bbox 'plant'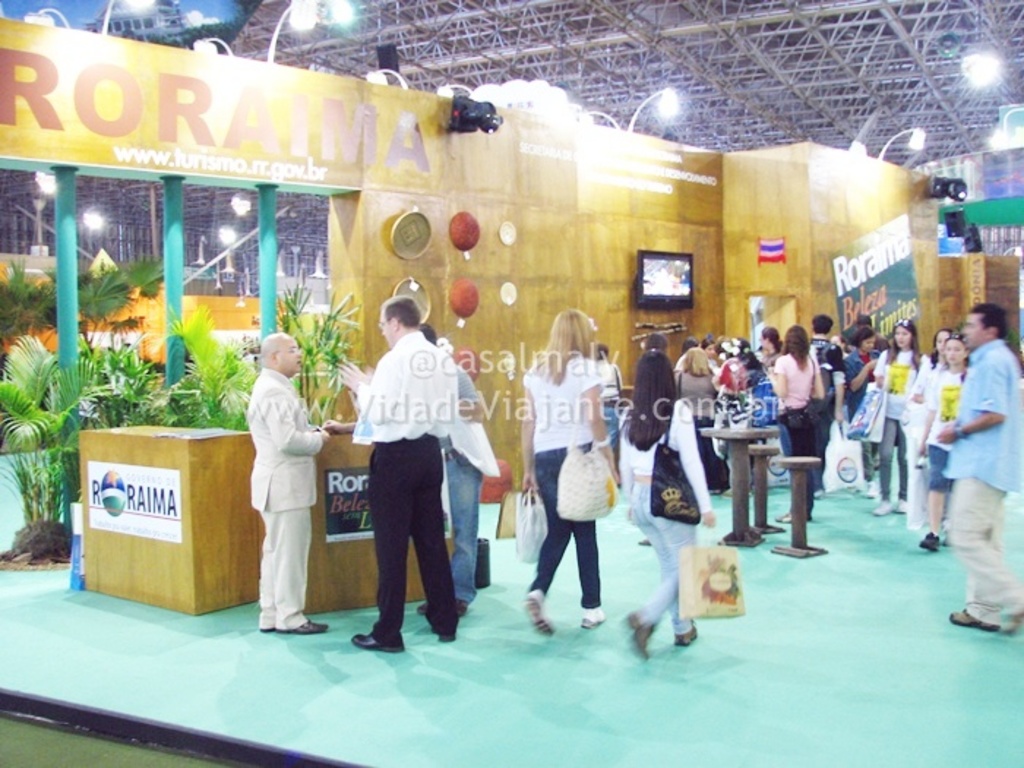
BBox(0, 331, 99, 519)
